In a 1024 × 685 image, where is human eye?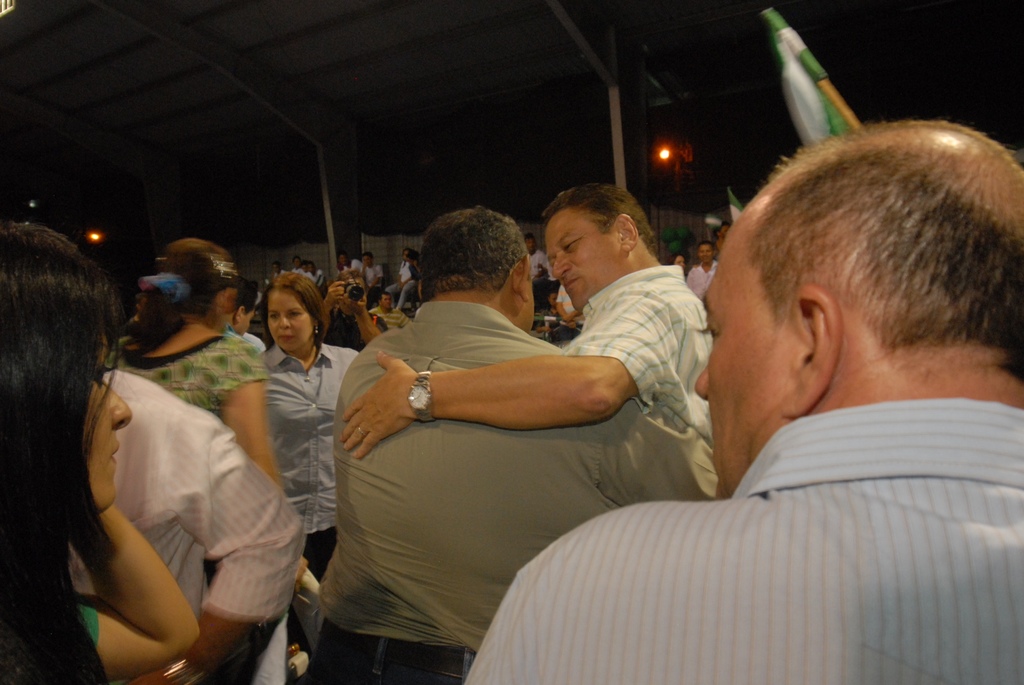
bbox=[702, 313, 719, 346].
